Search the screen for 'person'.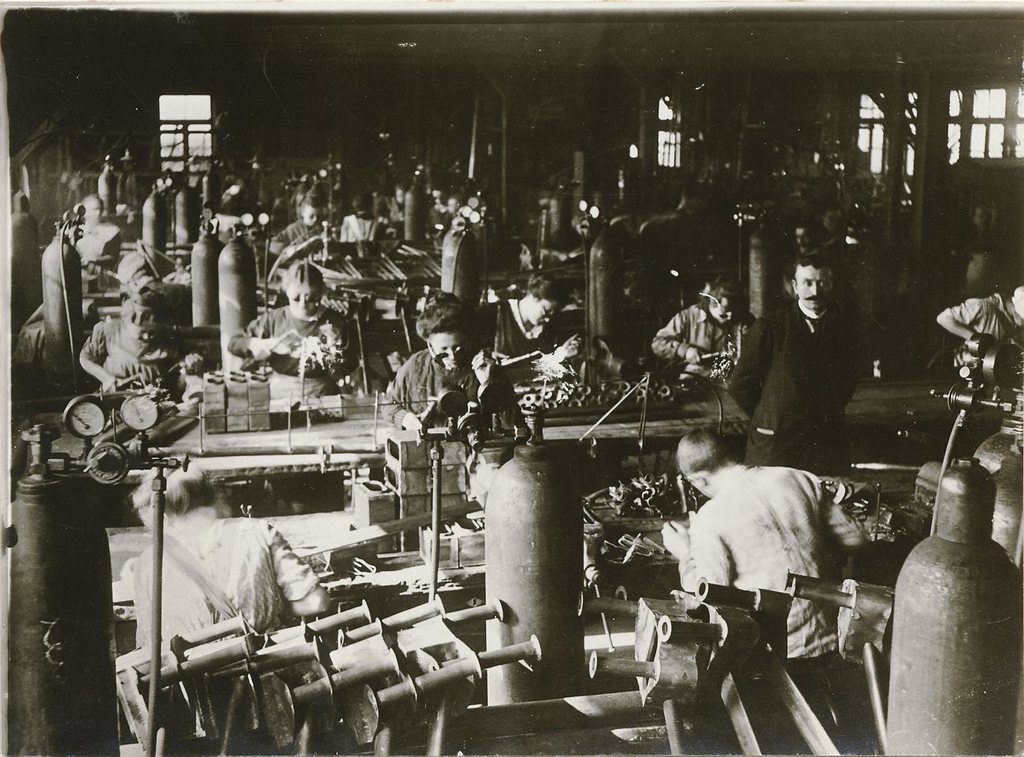
Found at 935, 288, 1023, 384.
